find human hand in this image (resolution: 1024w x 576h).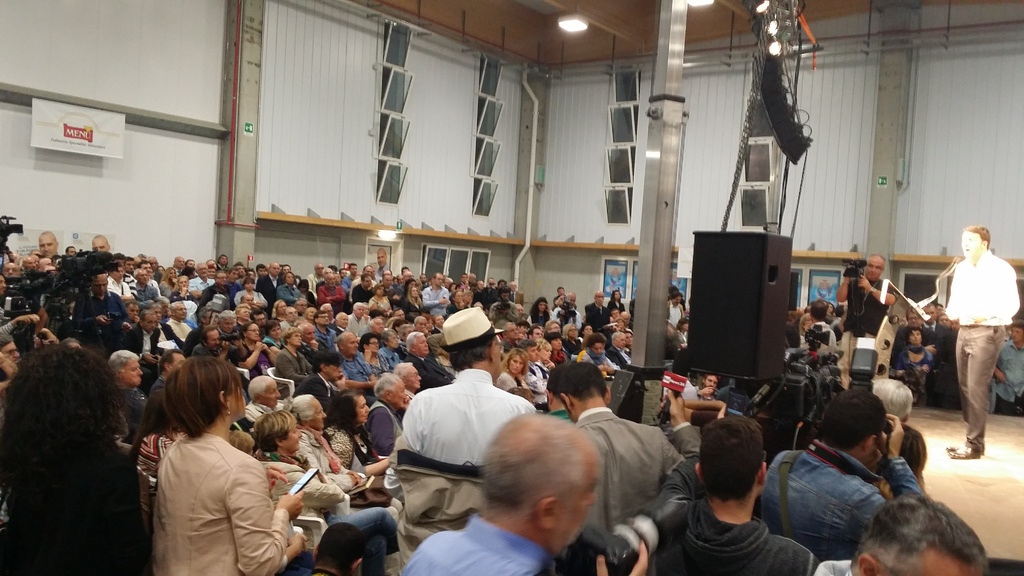
crop(310, 339, 319, 351).
